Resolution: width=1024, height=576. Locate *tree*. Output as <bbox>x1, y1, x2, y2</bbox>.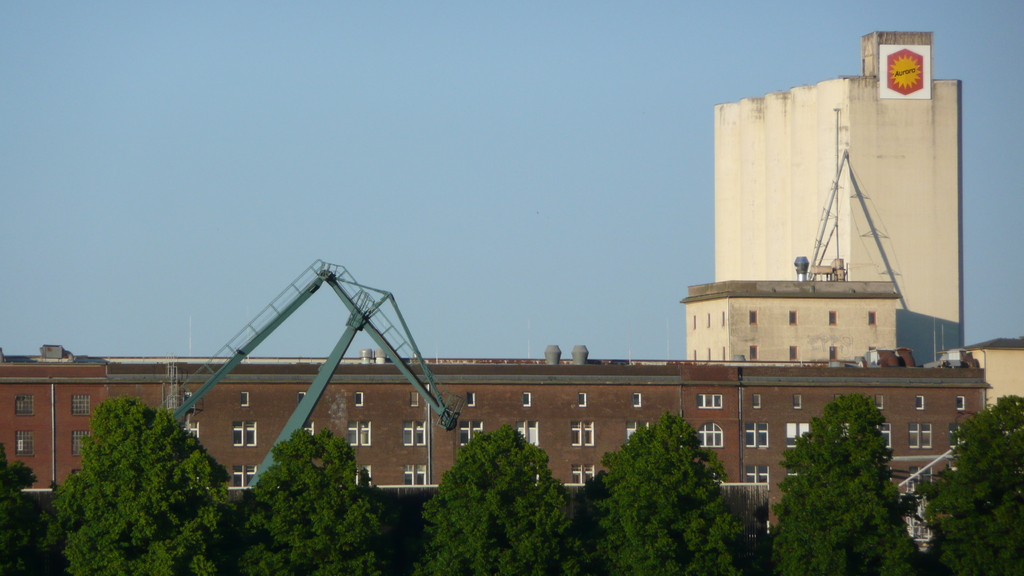
<bbox>0, 439, 60, 575</bbox>.
